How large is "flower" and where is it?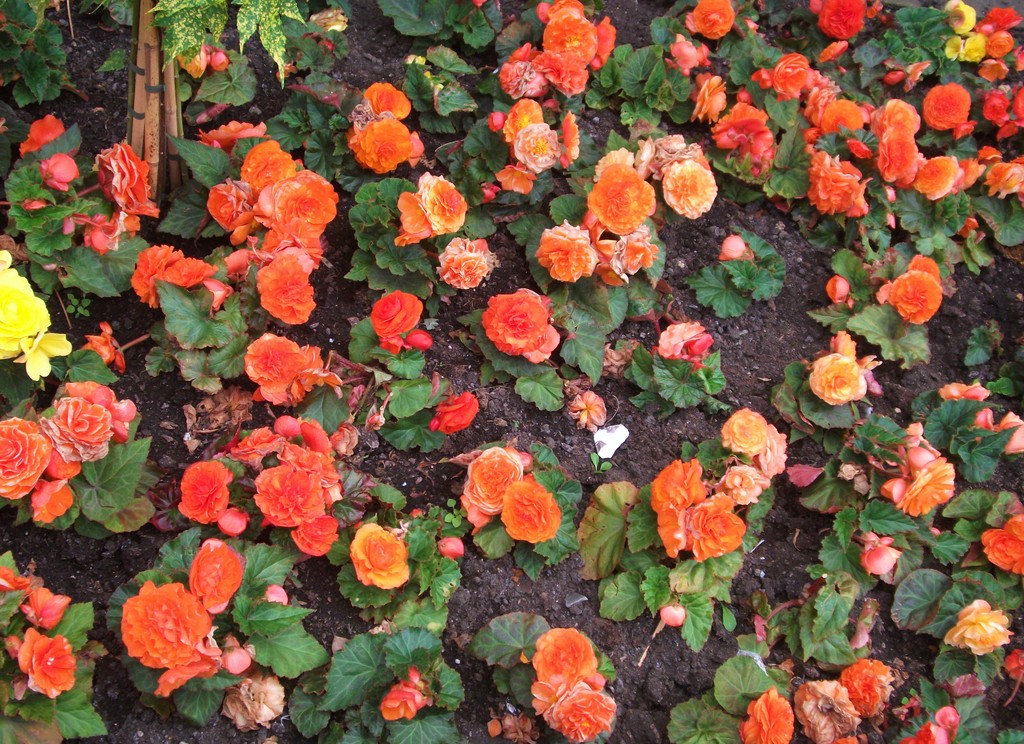
Bounding box: crop(991, 166, 1021, 193).
